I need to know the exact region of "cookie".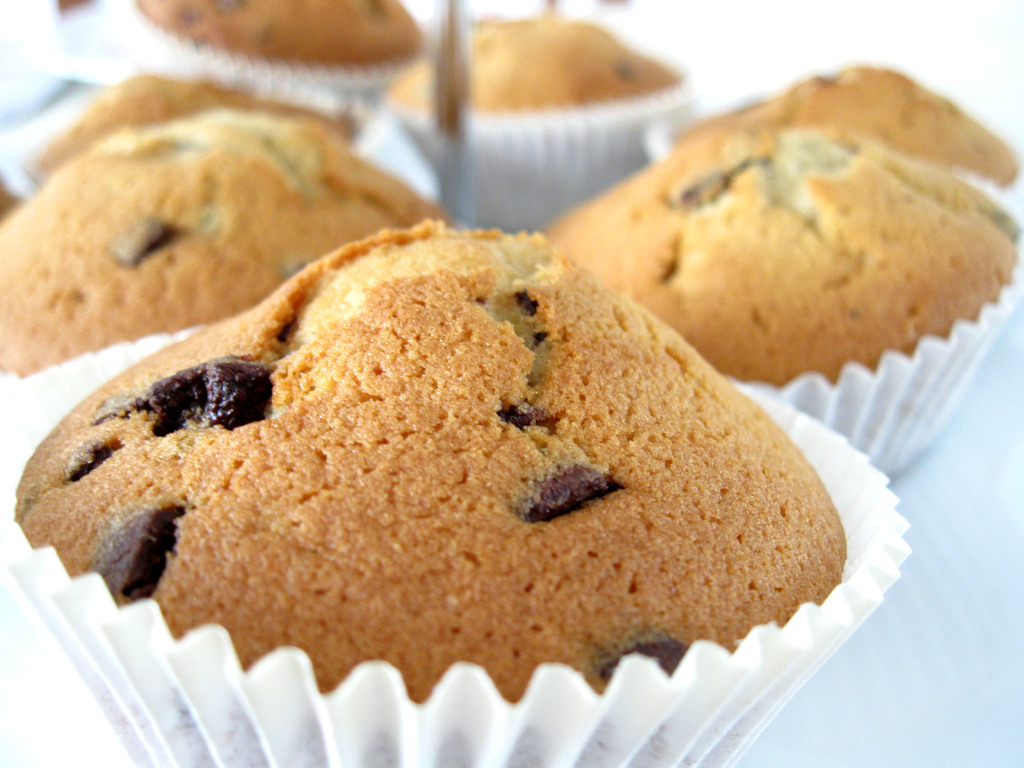
Region: box=[126, 0, 422, 68].
